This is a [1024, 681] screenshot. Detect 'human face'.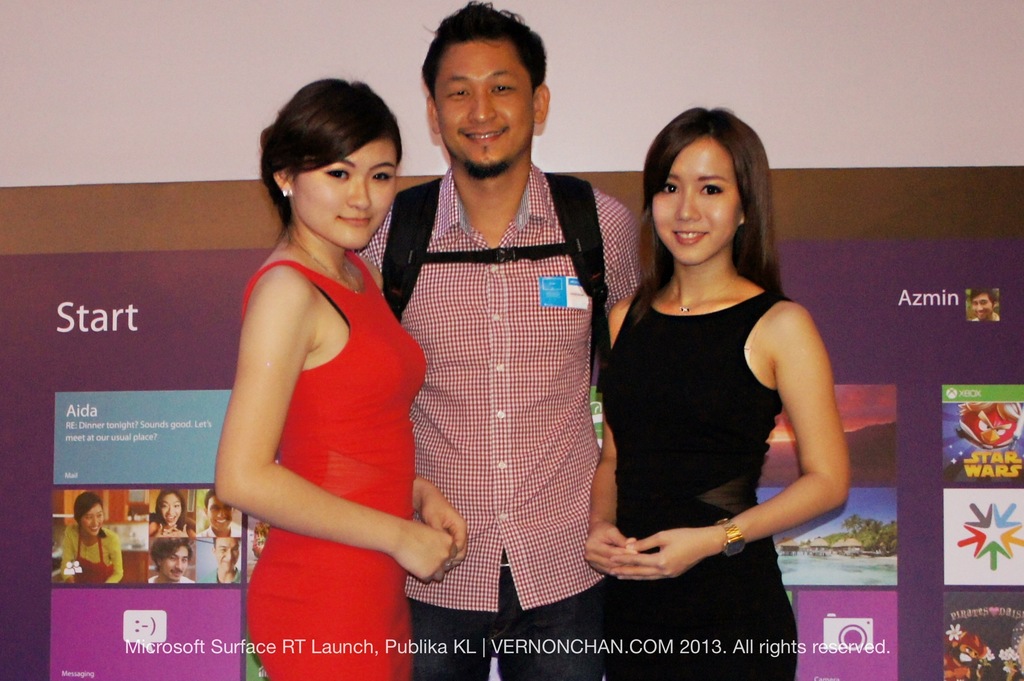
rect(651, 138, 743, 265).
